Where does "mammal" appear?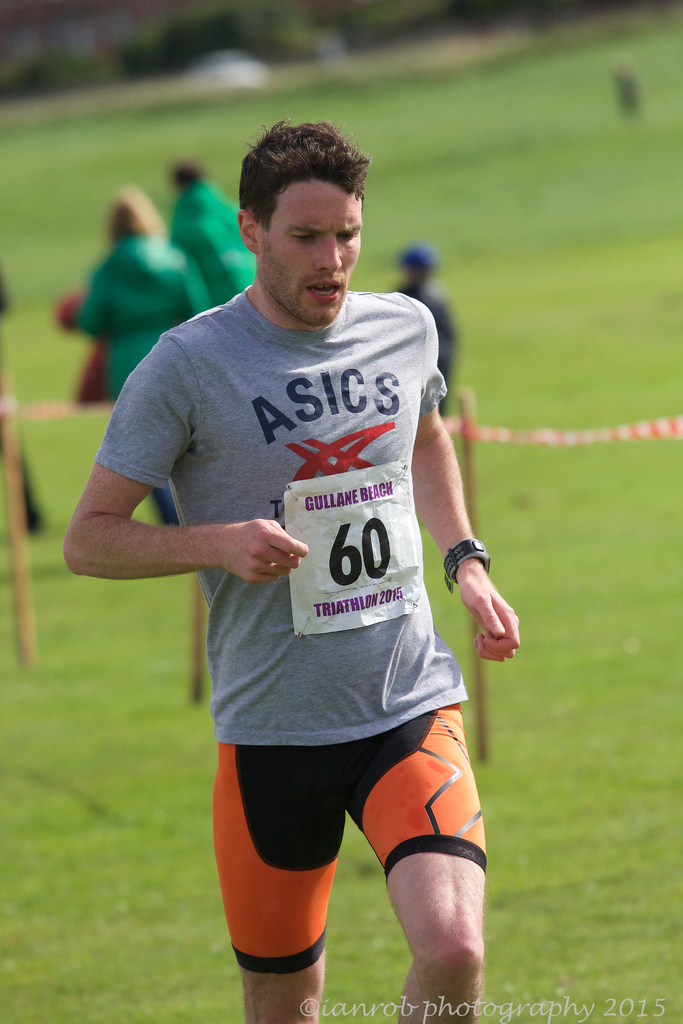
Appears at locate(86, 188, 212, 388).
